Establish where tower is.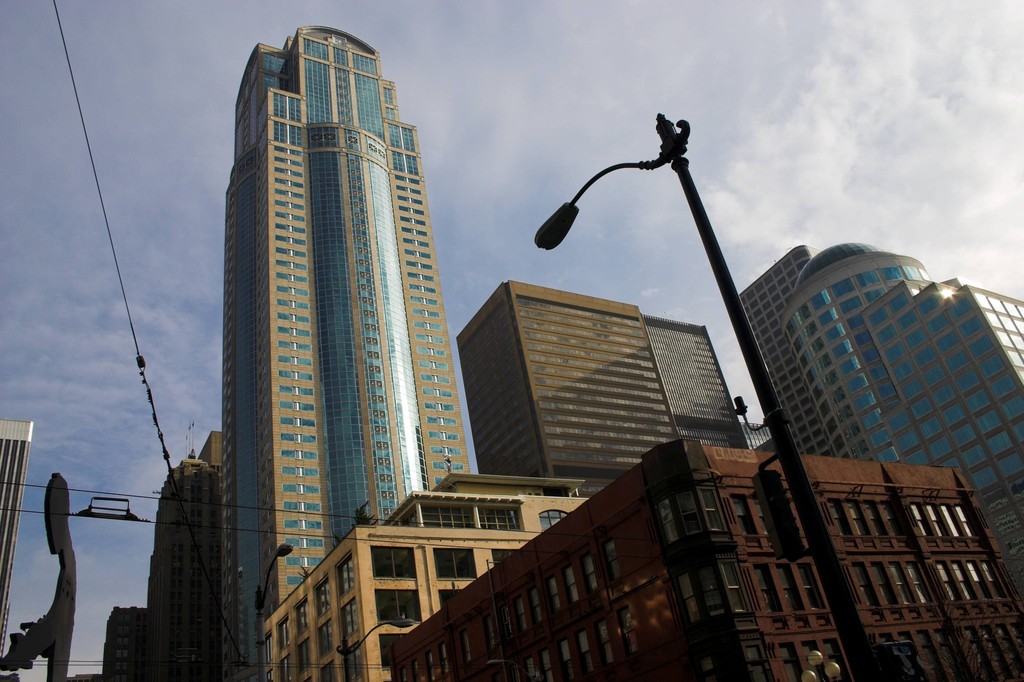
Established at {"x1": 788, "y1": 235, "x2": 1023, "y2": 603}.
